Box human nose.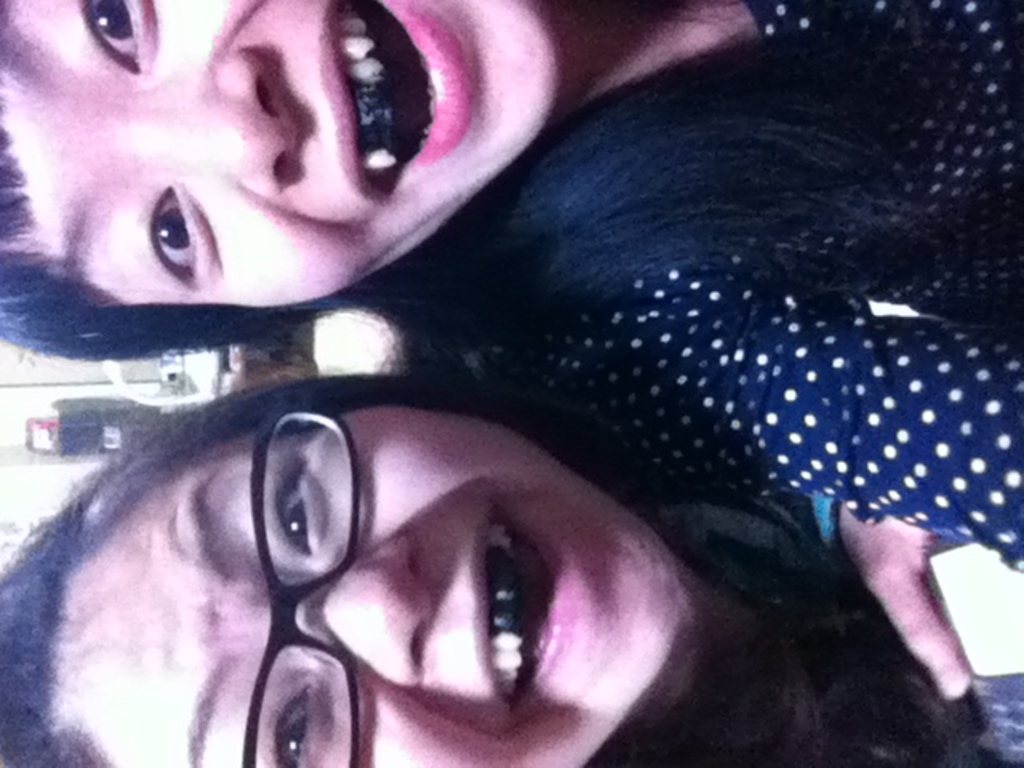
bbox(130, 45, 293, 203).
